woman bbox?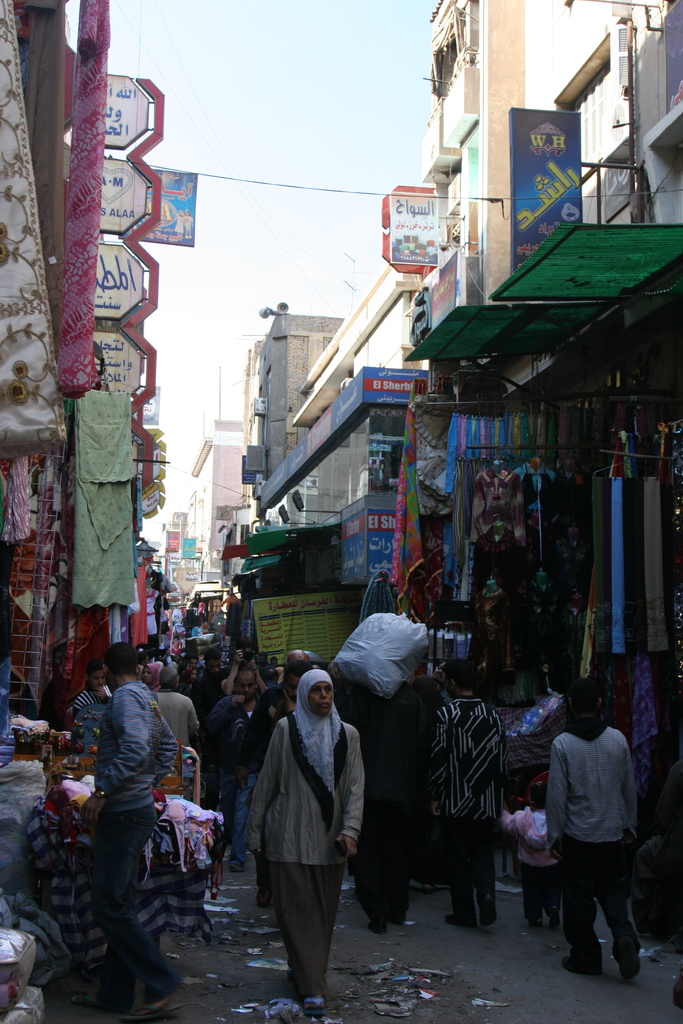
Rect(236, 668, 369, 1005)
